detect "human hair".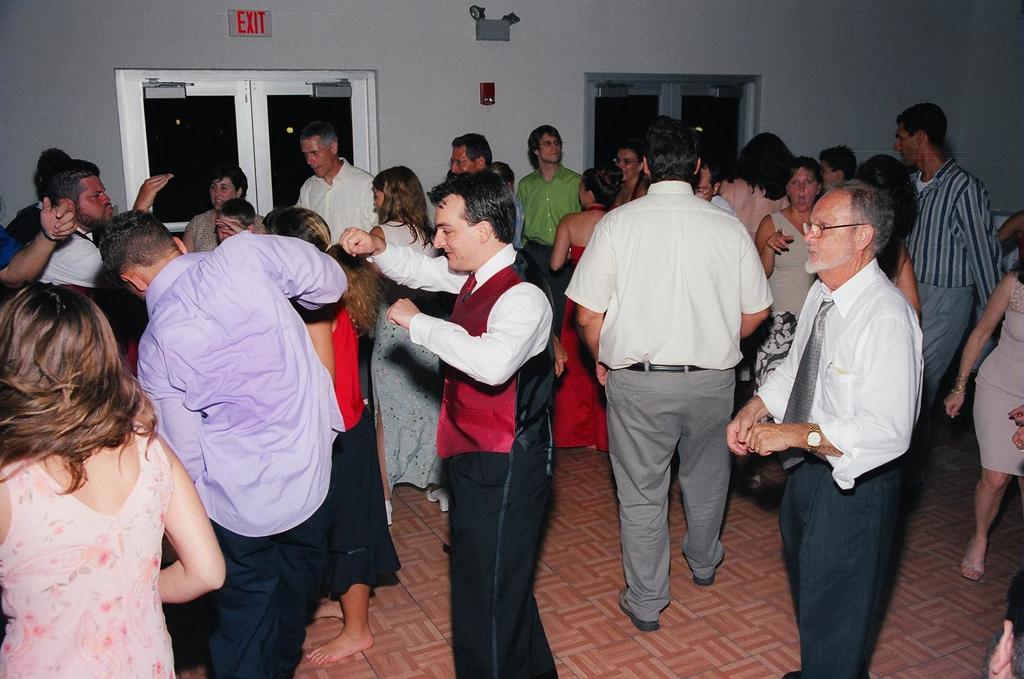
Detected at [488, 160, 515, 182].
